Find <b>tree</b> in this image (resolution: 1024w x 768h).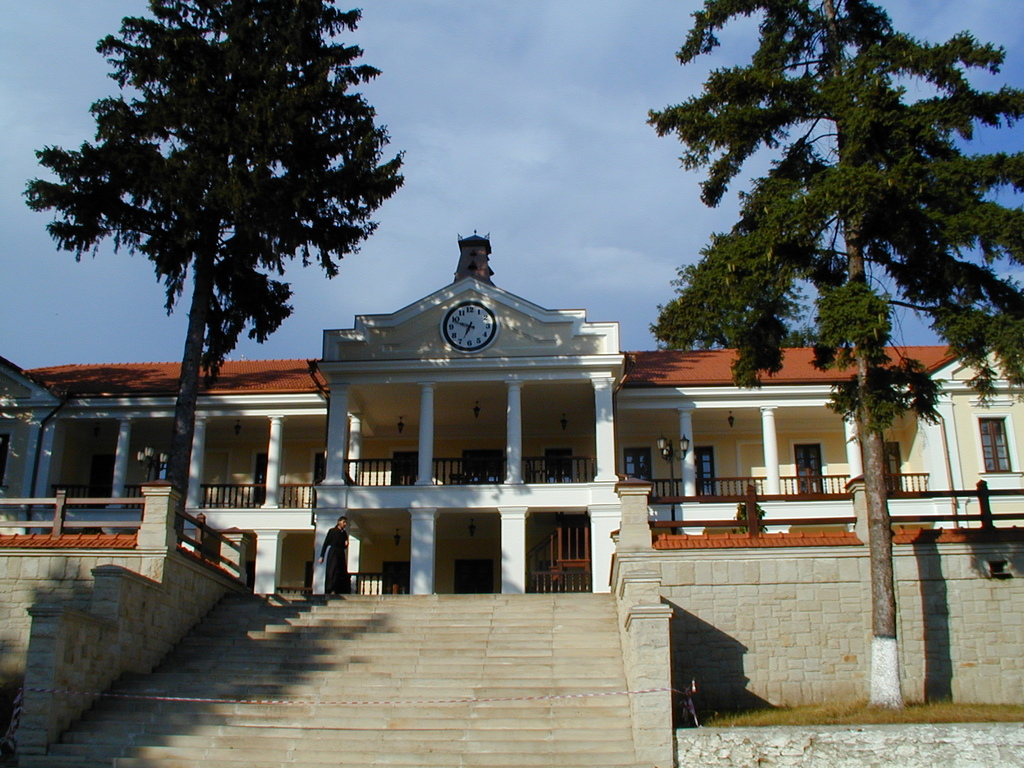
(left=47, top=6, right=390, bottom=458).
